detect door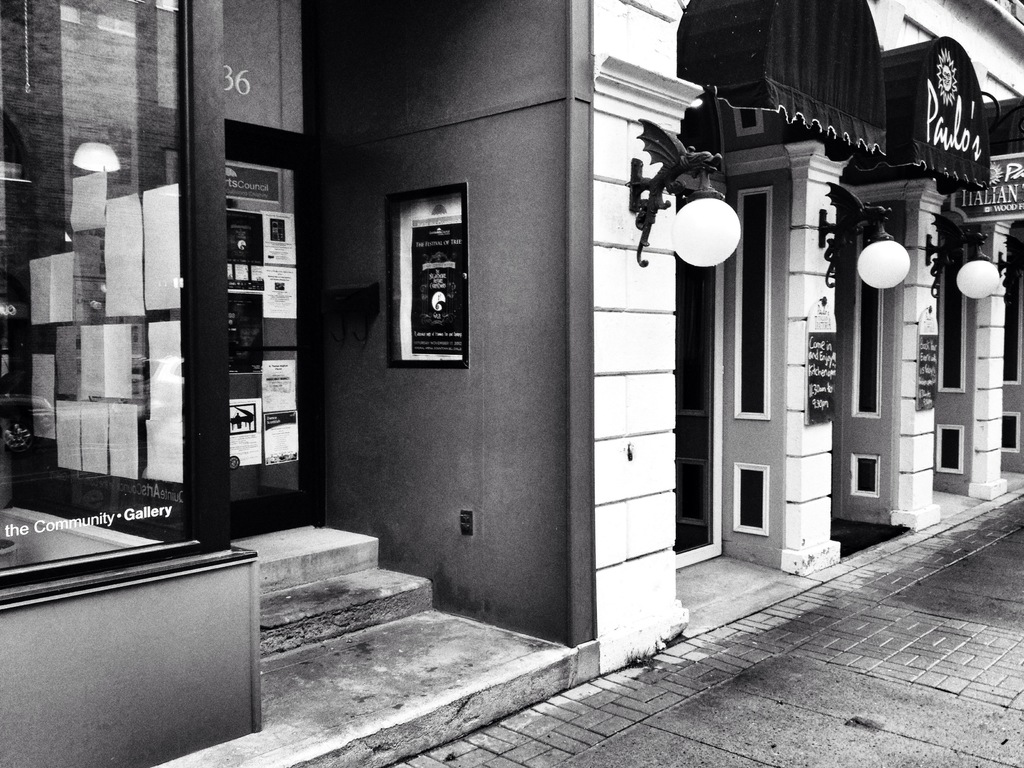
bbox=(228, 141, 301, 527)
